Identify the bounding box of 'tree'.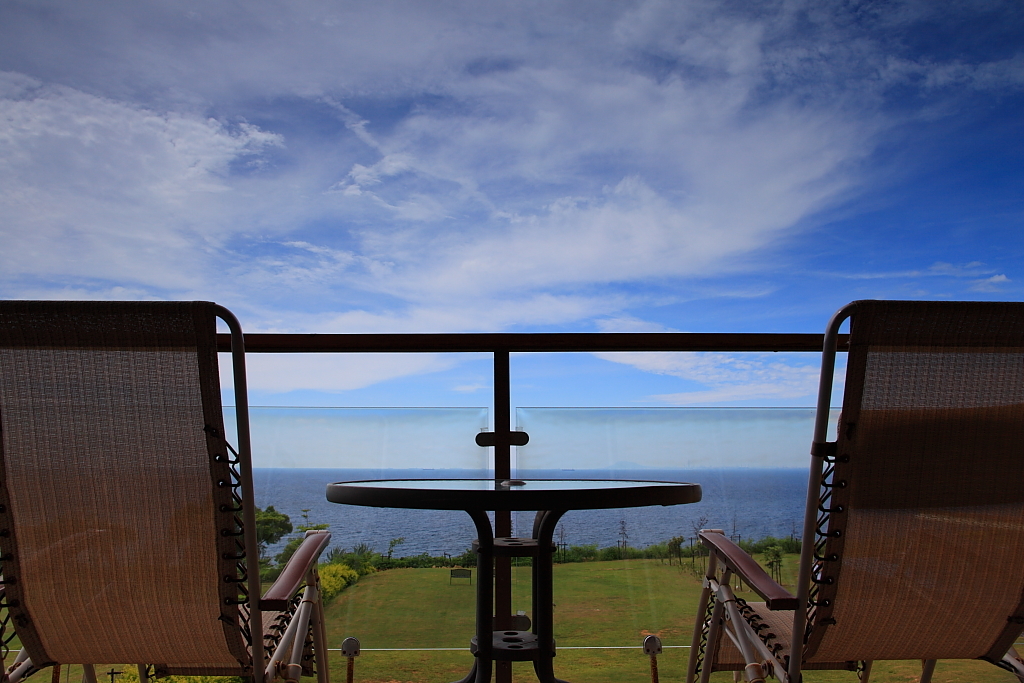
<region>253, 507, 332, 582</region>.
